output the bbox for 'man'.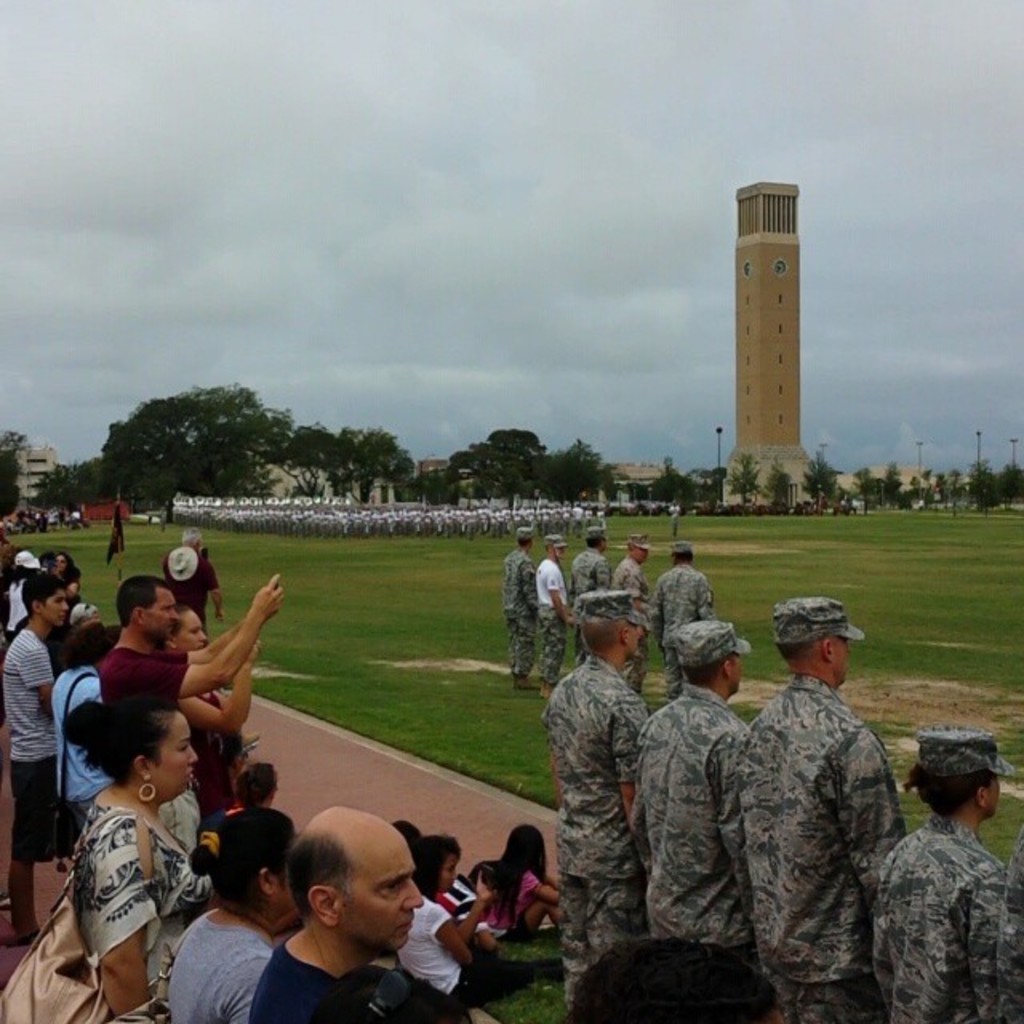
736 602 872 1019.
